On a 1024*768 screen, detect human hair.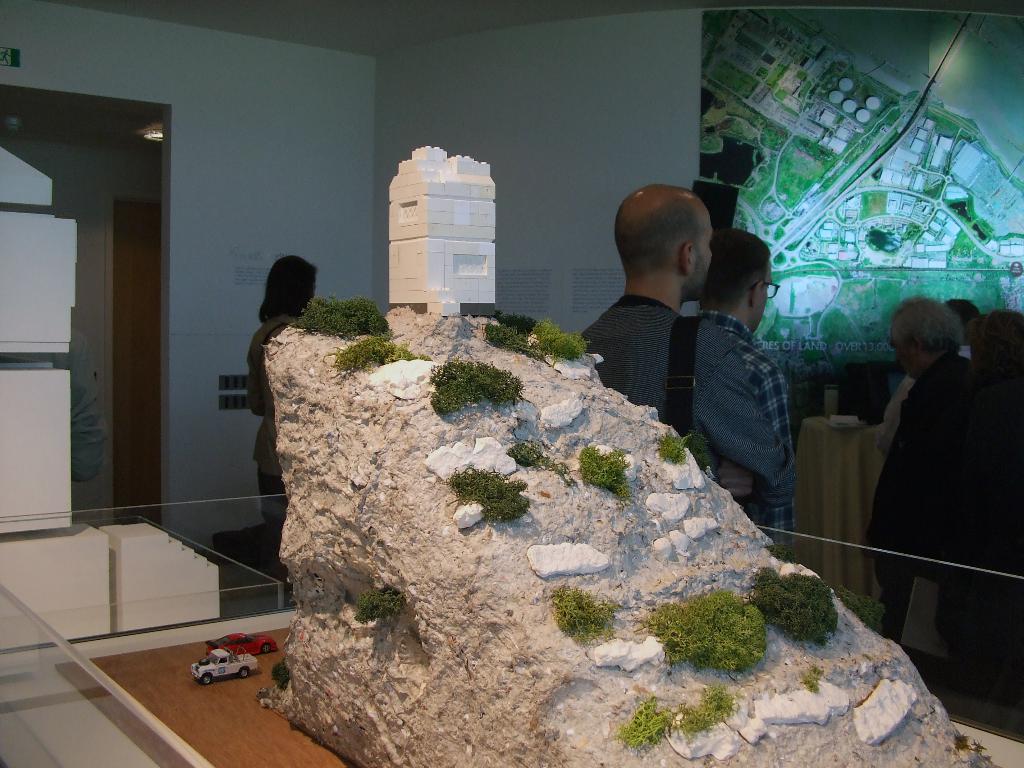
944 301 981 324.
